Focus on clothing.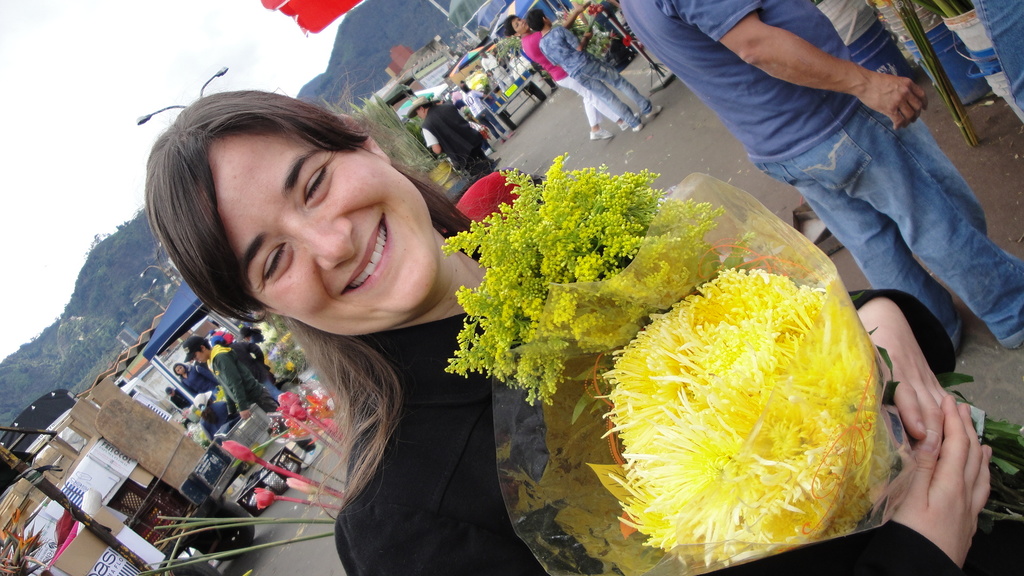
Focused at locate(230, 344, 284, 404).
